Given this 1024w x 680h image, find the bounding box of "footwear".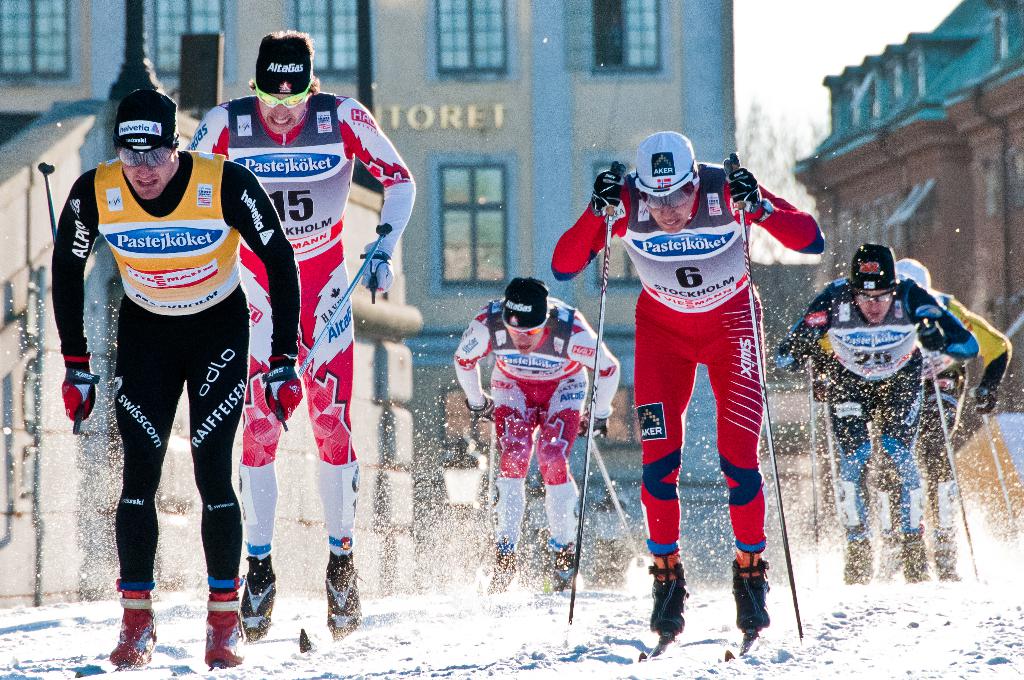
Rect(649, 544, 687, 633).
